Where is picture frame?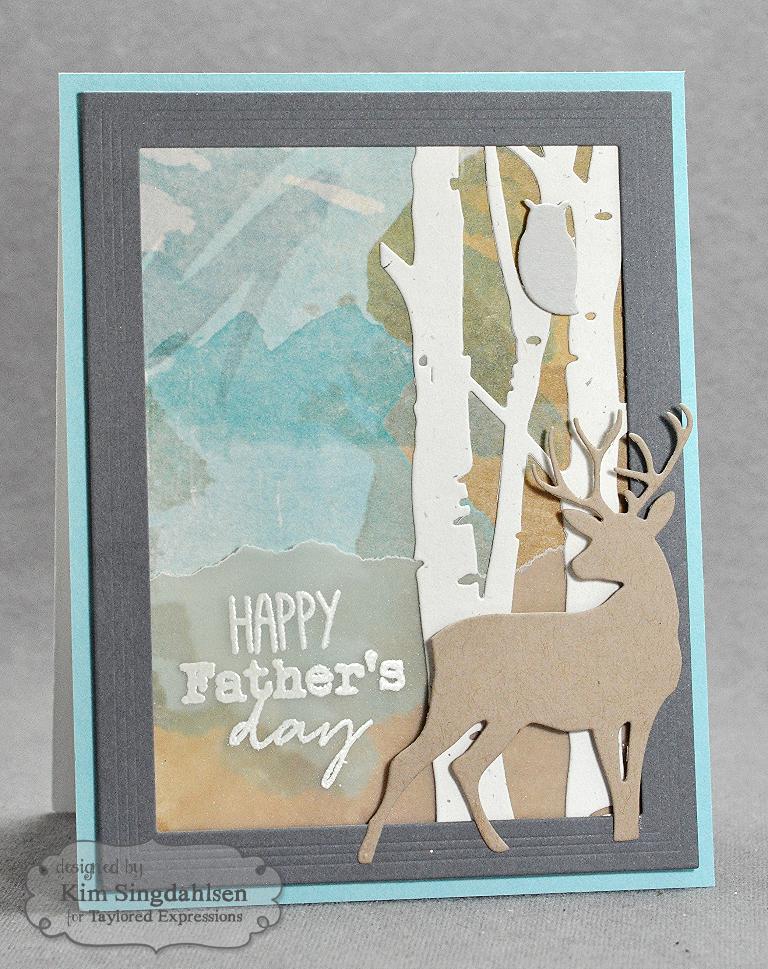
Rect(56, 62, 722, 915).
